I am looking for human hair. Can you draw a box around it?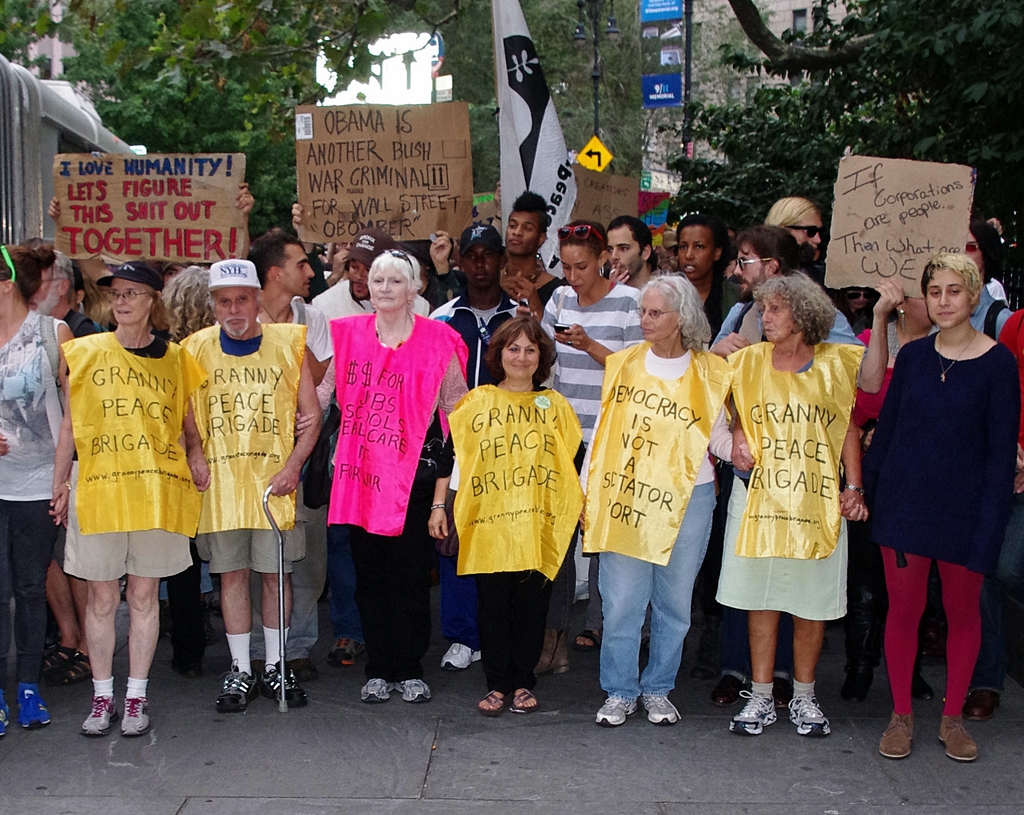
Sure, the bounding box is 250/233/296/288.
